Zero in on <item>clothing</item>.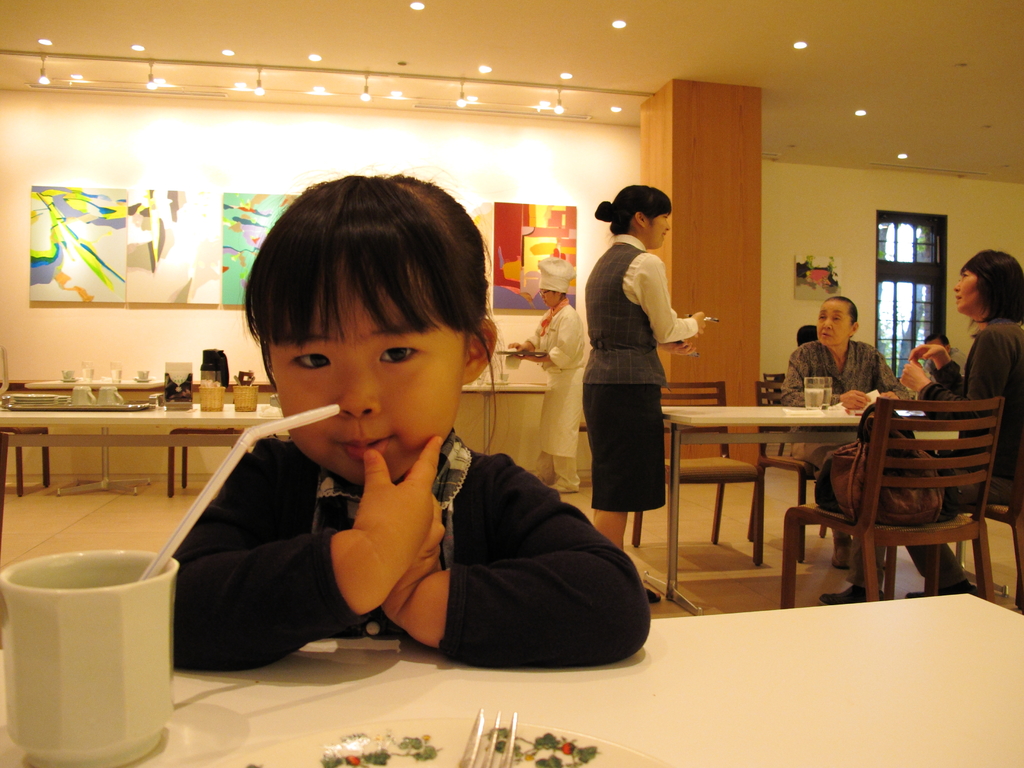
Zeroed in: <region>791, 343, 820, 397</region>.
